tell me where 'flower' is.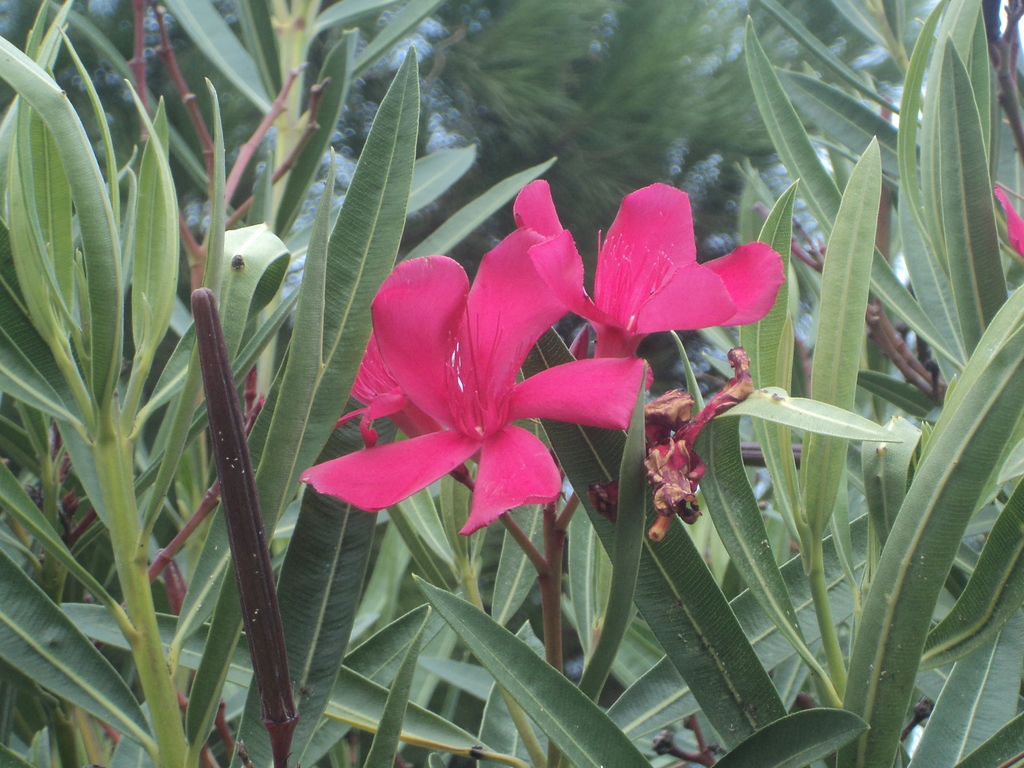
'flower' is at <bbox>292, 224, 628, 537</bbox>.
